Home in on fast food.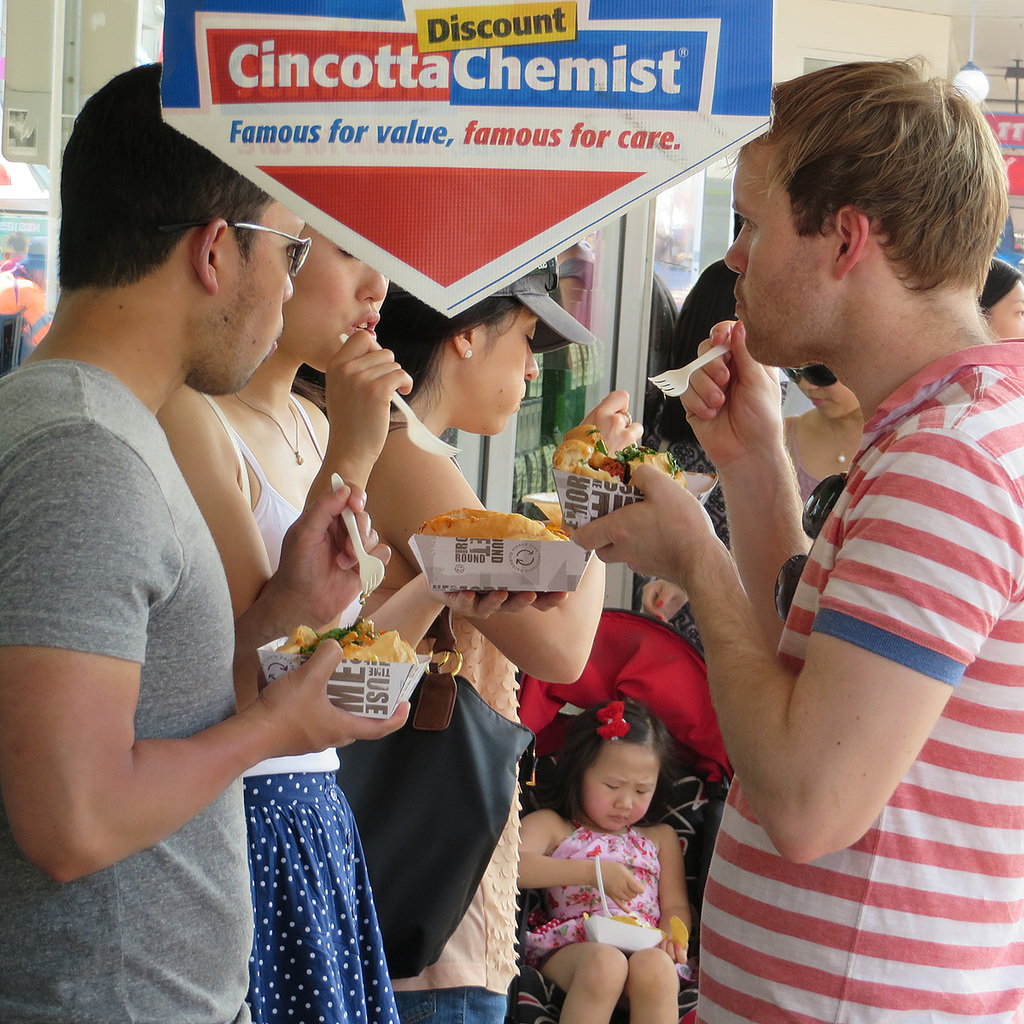
Homed in at (left=606, top=911, right=639, bottom=920).
